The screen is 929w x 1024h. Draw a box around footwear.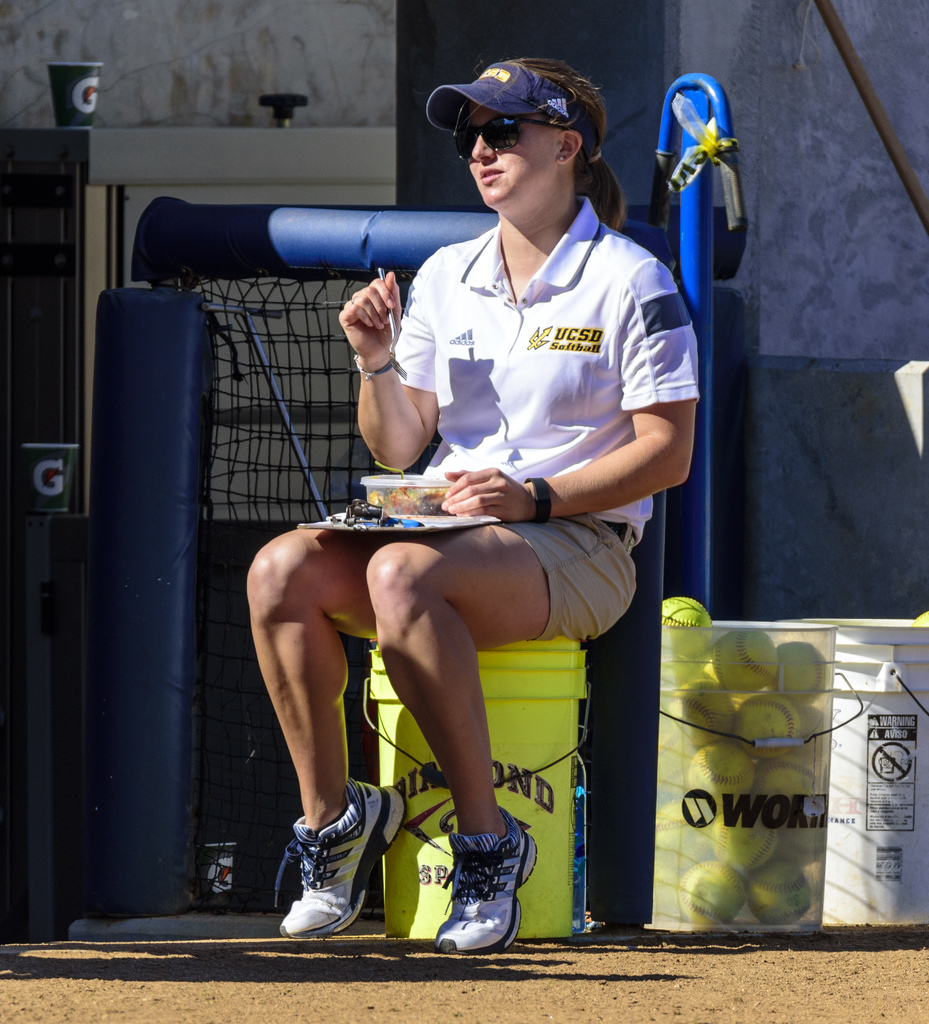
l=435, t=804, r=543, b=951.
